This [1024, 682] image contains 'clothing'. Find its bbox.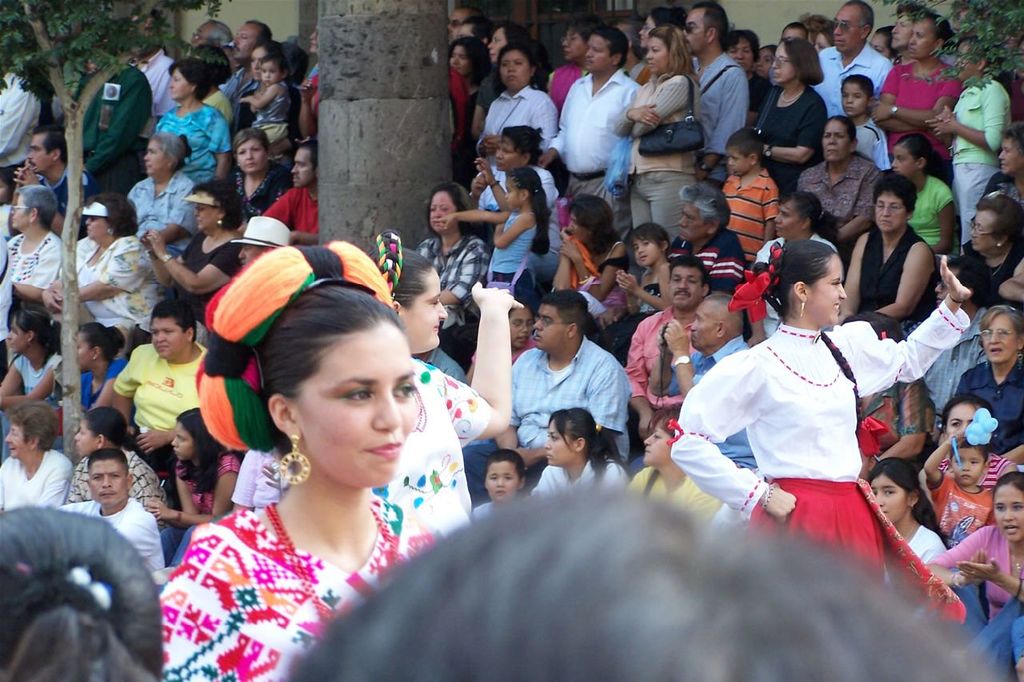
l=953, t=524, r=1023, b=605.
